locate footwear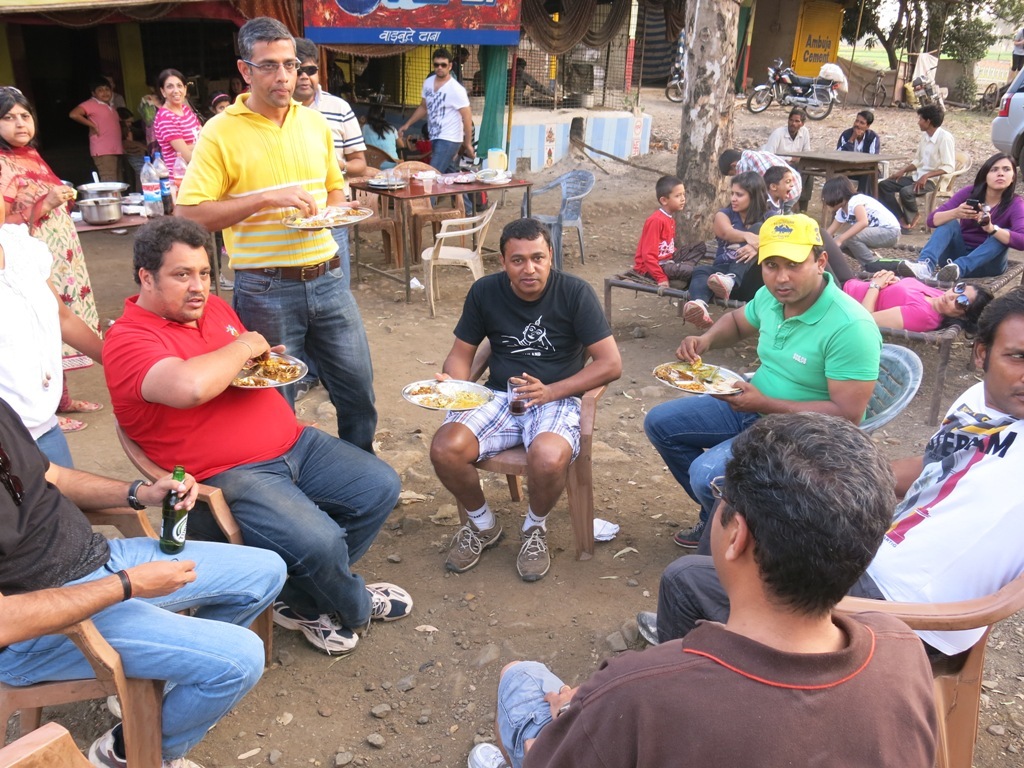
pyautogui.locateOnScreen(516, 525, 552, 587)
